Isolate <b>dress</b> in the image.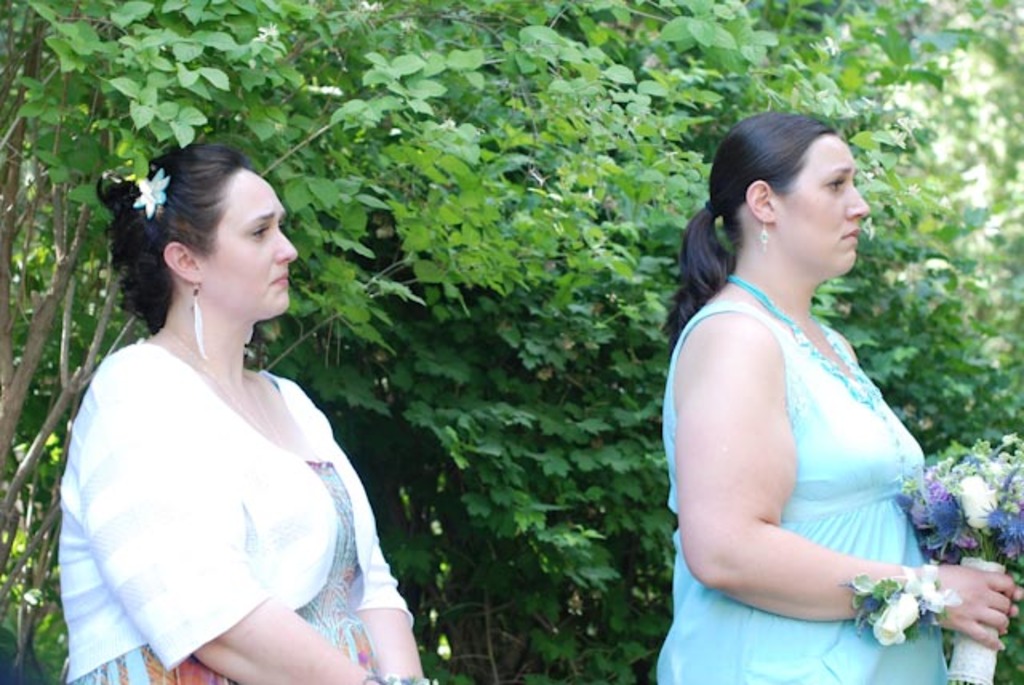
Isolated region: (x1=654, y1=307, x2=958, y2=683).
